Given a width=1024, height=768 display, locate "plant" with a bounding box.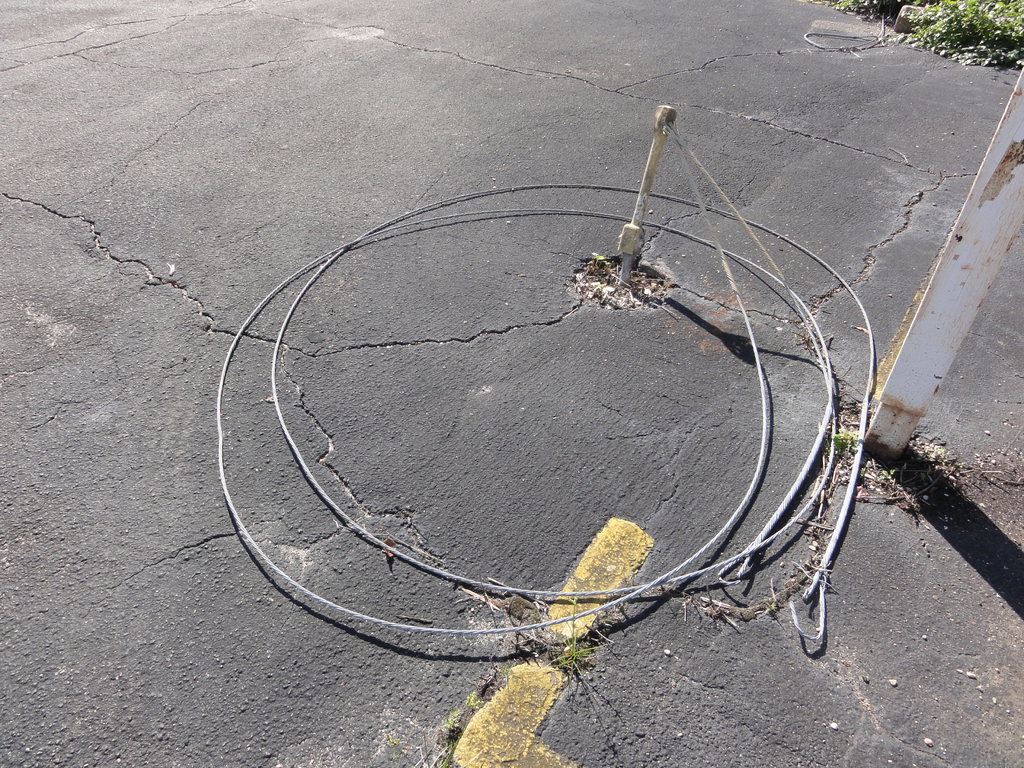
Located: region(547, 589, 618, 721).
